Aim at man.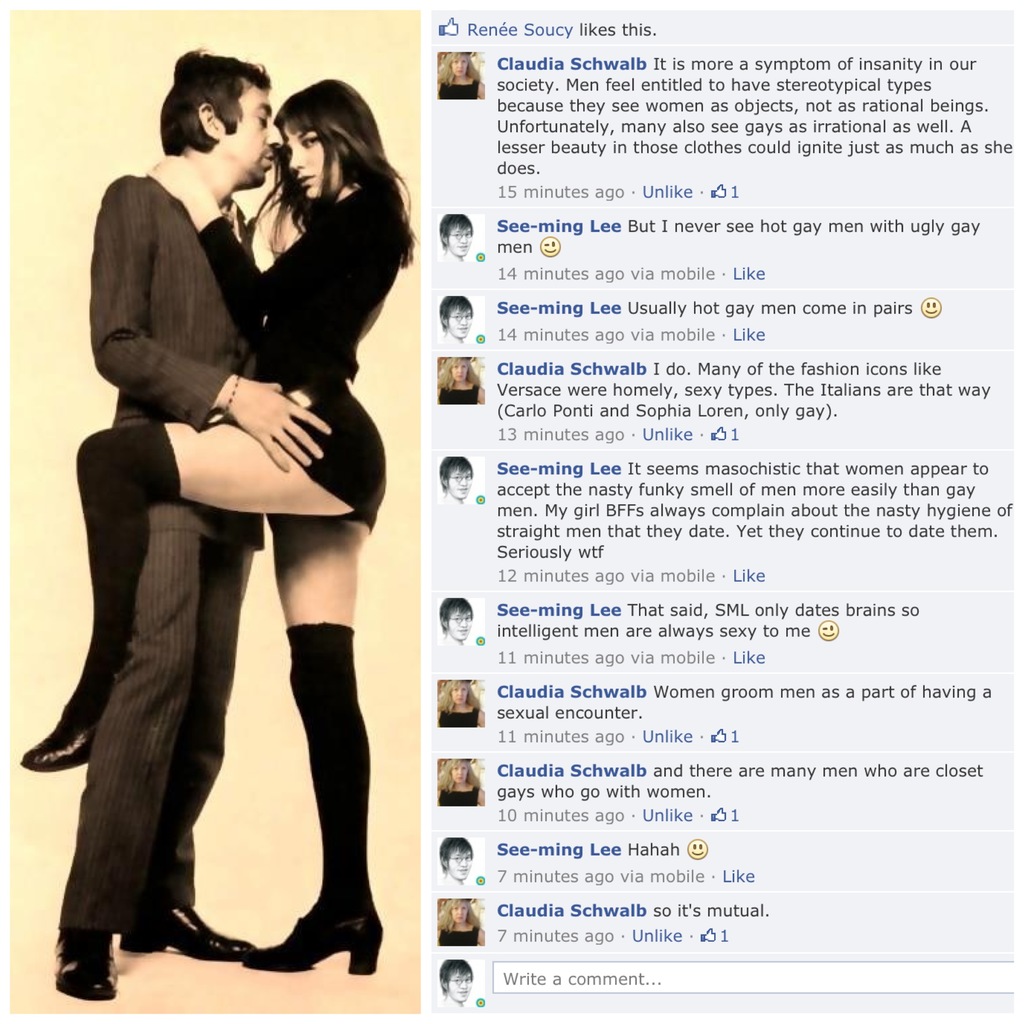
Aimed at box=[443, 454, 474, 500].
